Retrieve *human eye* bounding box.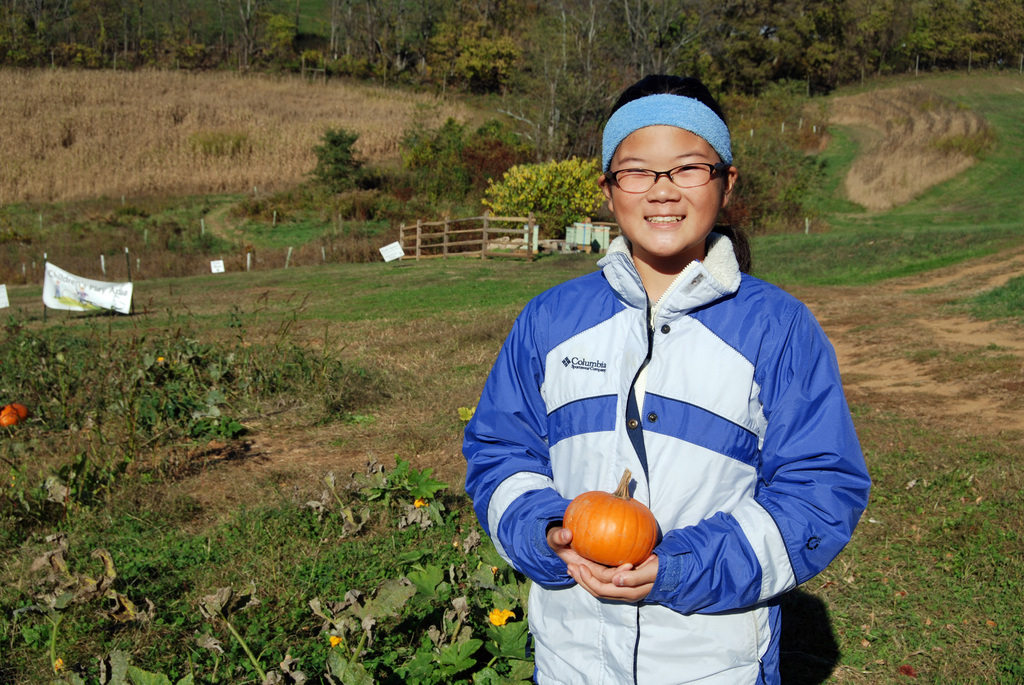
Bounding box: (x1=677, y1=159, x2=706, y2=177).
